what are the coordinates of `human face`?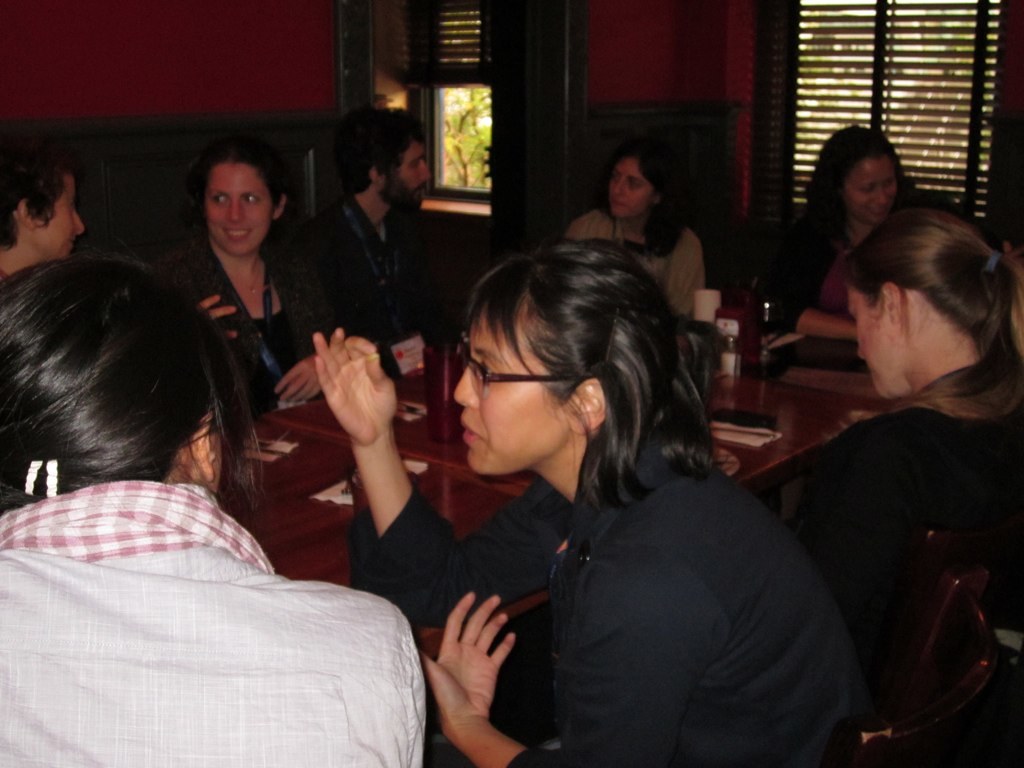
region(203, 160, 272, 254).
